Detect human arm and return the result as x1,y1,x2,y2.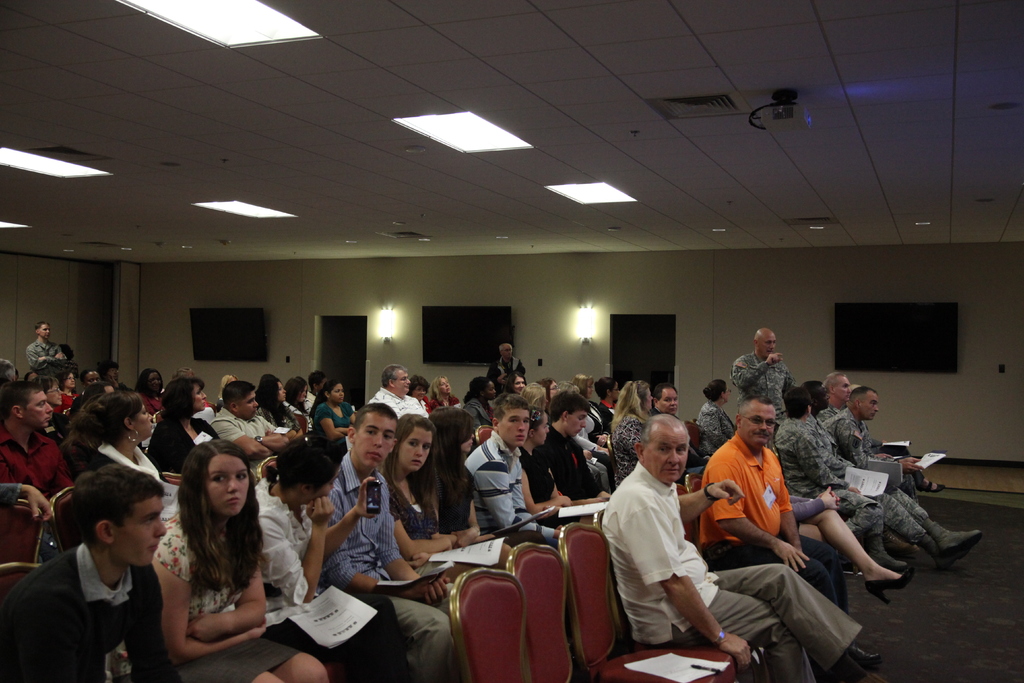
339,474,447,593.
